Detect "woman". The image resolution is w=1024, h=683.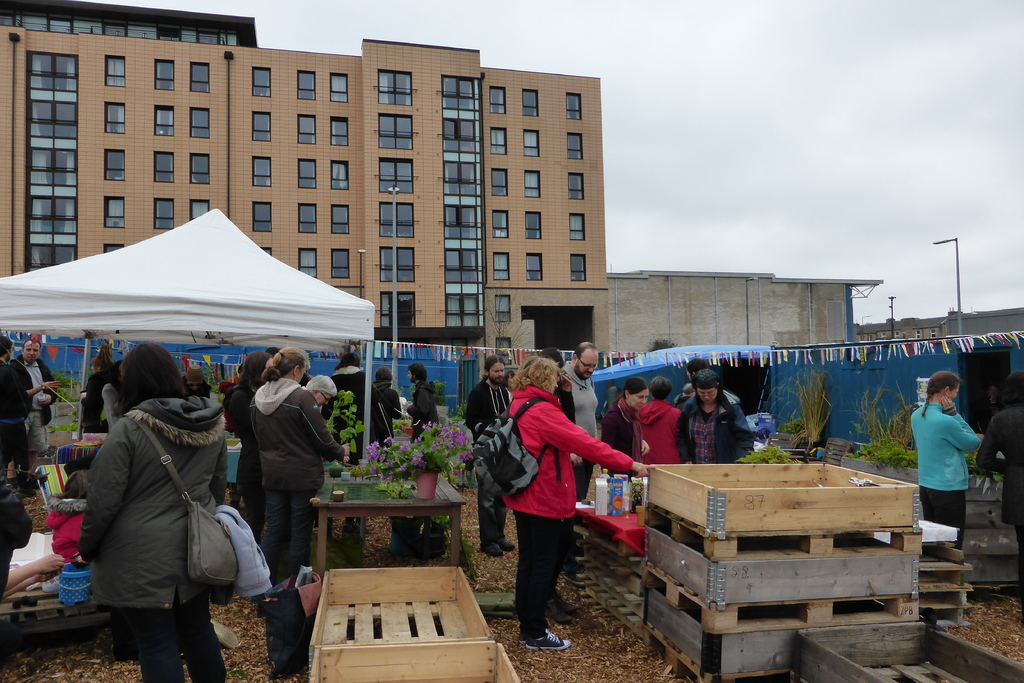
<box>83,340,135,445</box>.
